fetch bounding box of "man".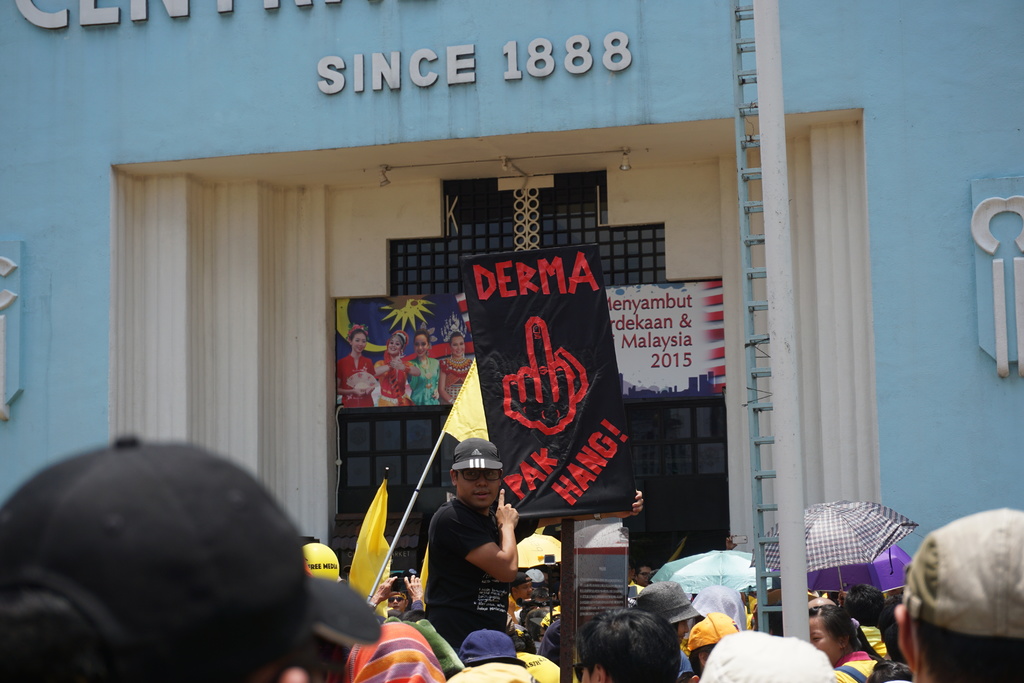
Bbox: [385, 591, 410, 616].
